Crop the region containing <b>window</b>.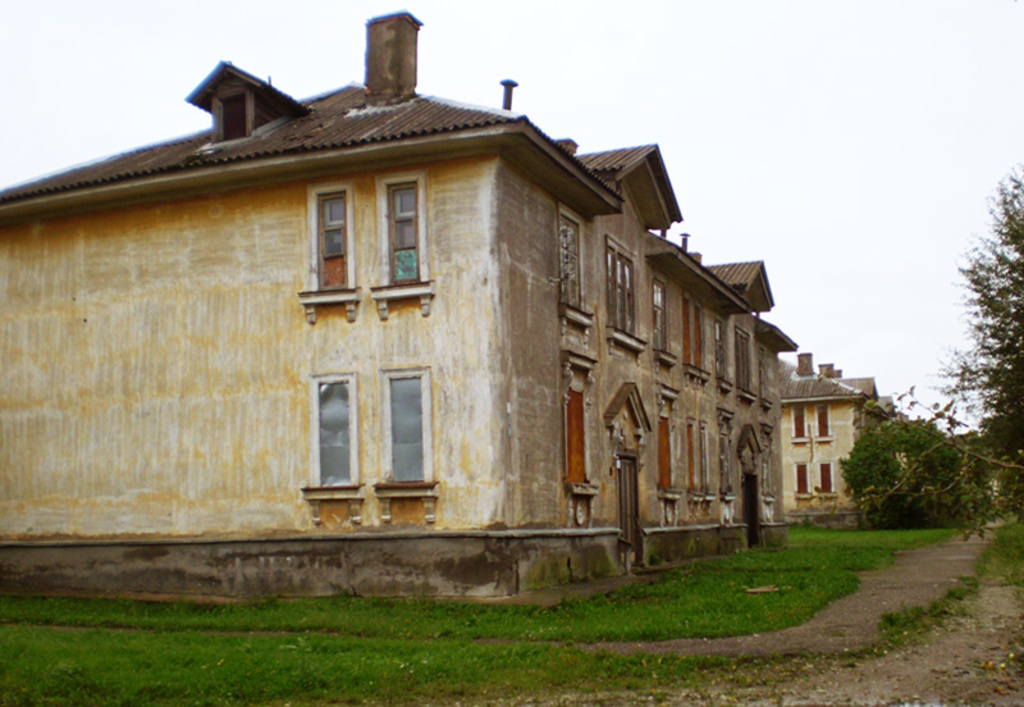
Crop region: 649,273,673,373.
